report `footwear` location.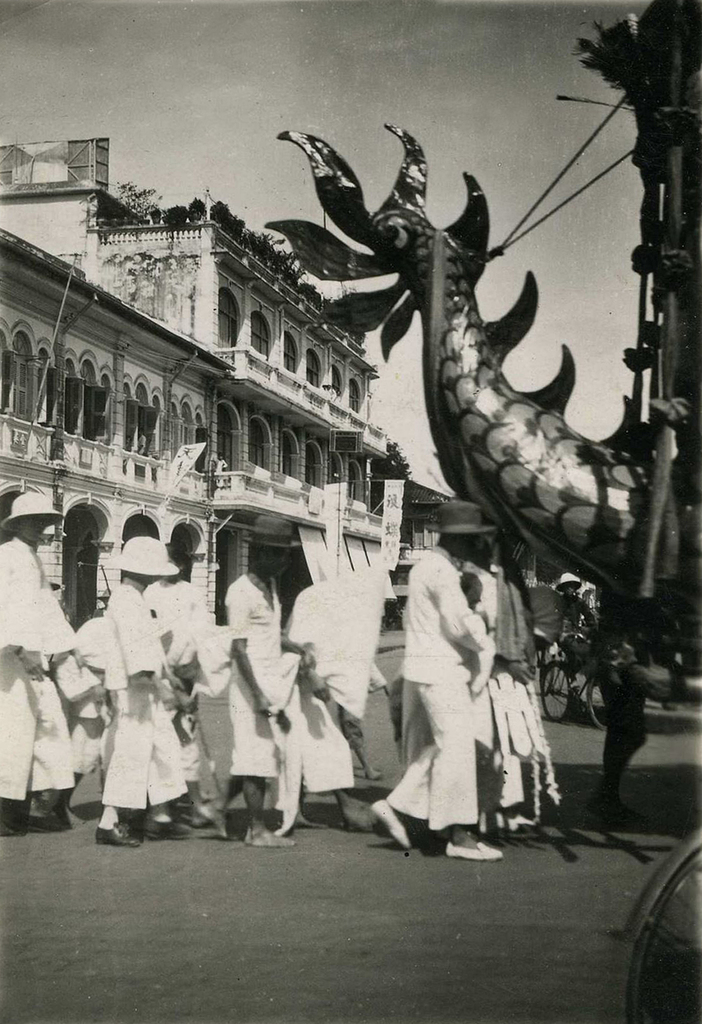
Report: x1=366 y1=796 x2=417 y2=854.
